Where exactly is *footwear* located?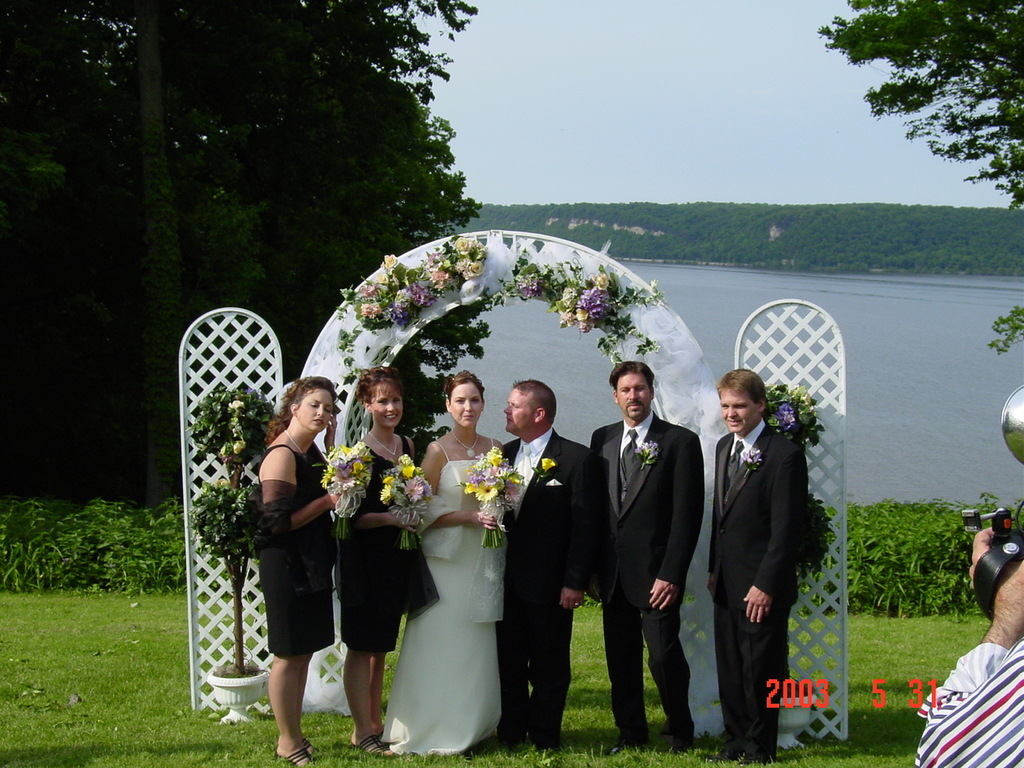
Its bounding box is Rect(298, 739, 314, 752).
